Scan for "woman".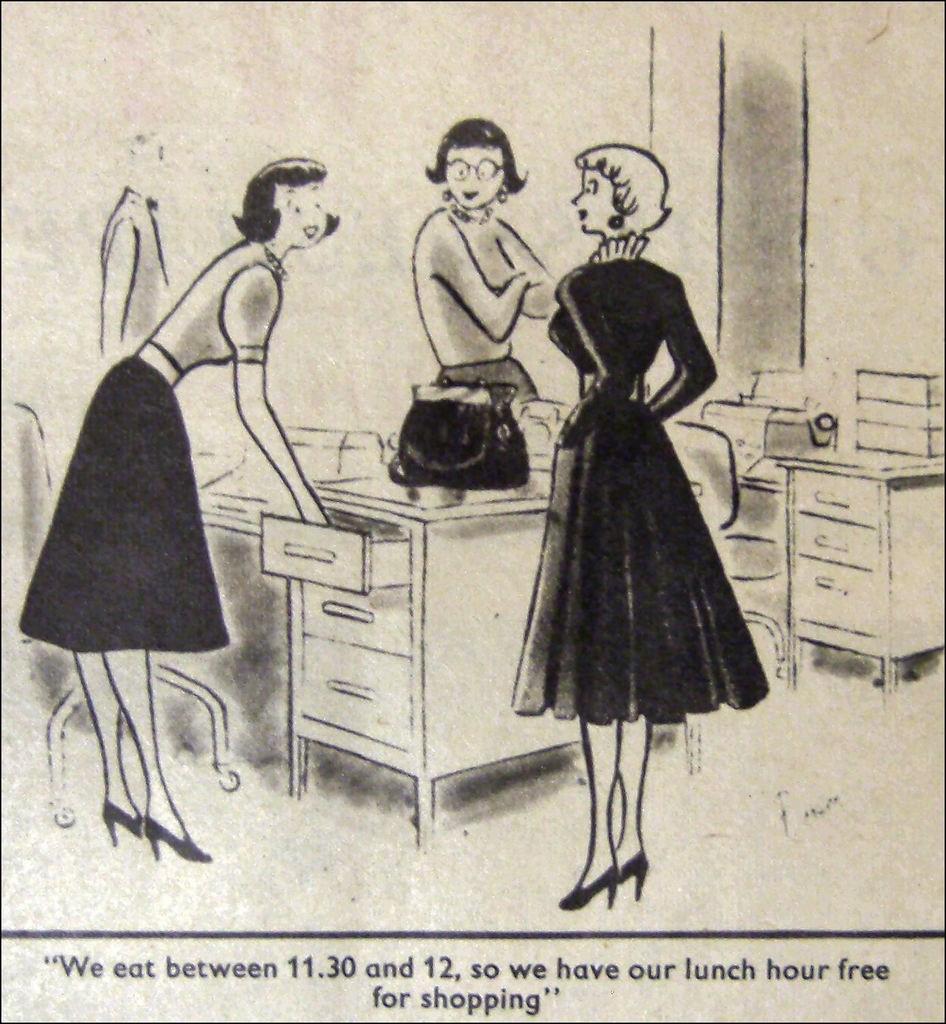
Scan result: <bbox>521, 145, 787, 906</bbox>.
